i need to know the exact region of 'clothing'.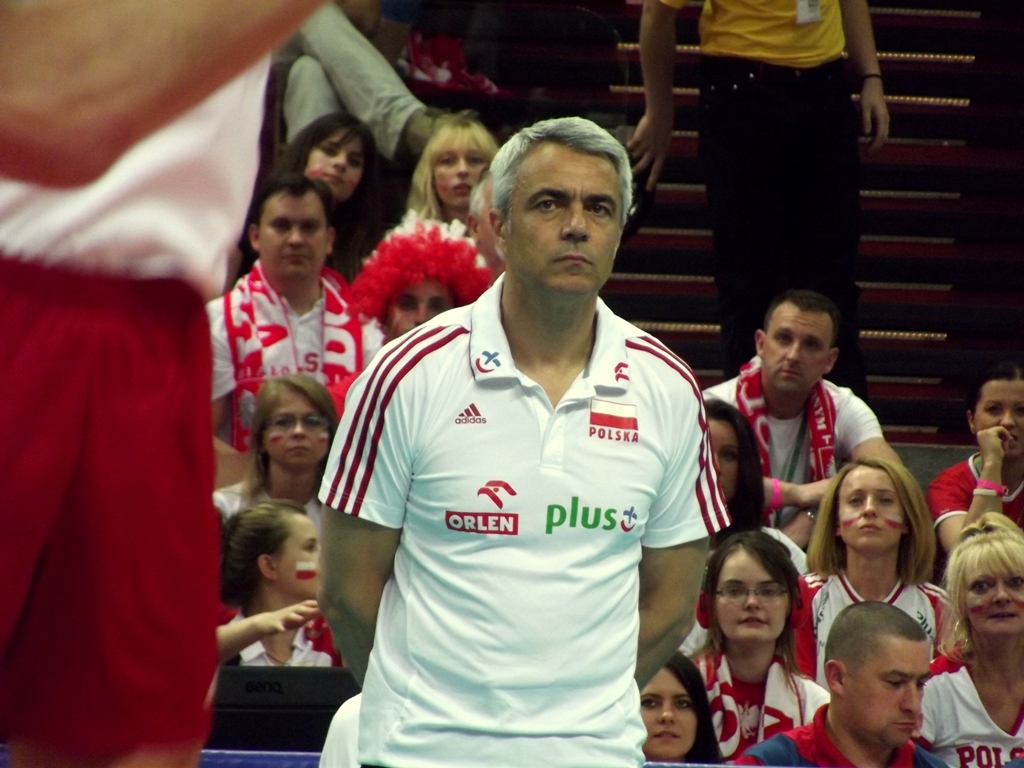
Region: detection(0, 41, 270, 767).
